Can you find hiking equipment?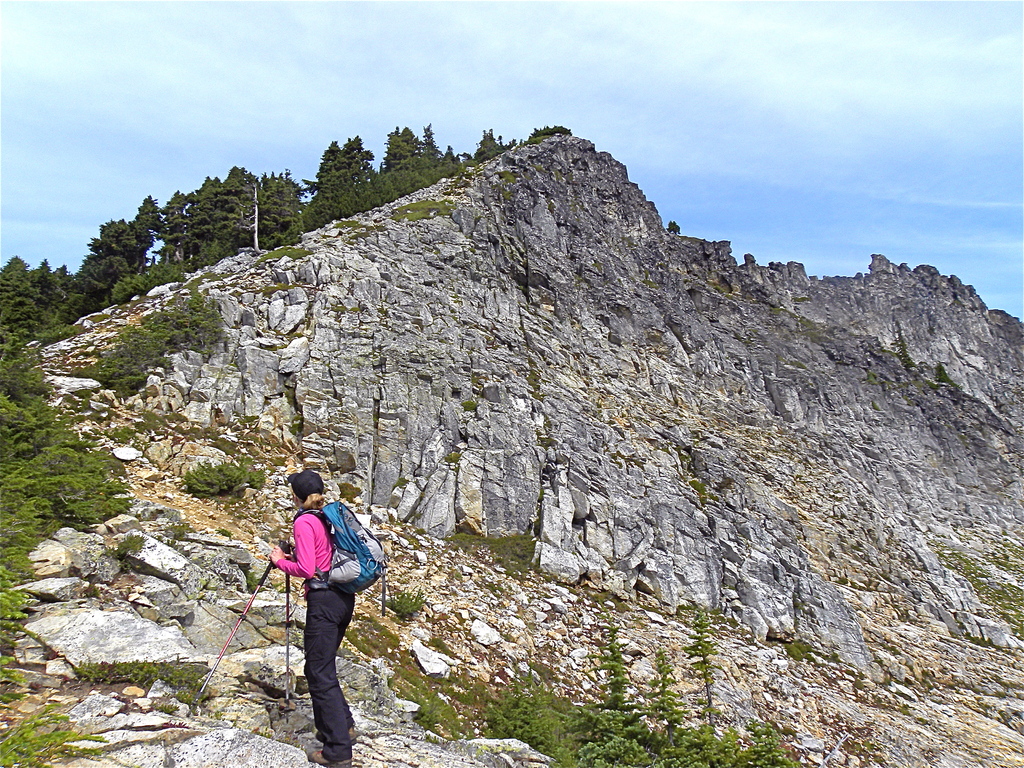
Yes, bounding box: {"left": 282, "top": 542, "right": 296, "bottom": 722}.
